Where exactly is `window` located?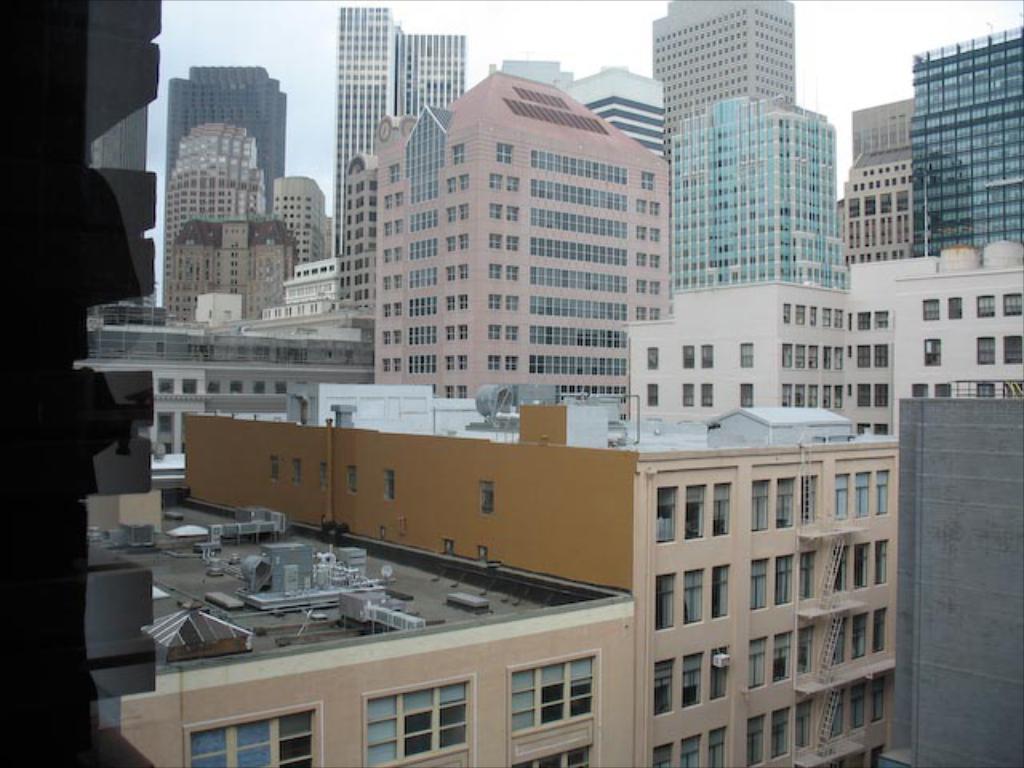
Its bounding box is (485, 354, 520, 373).
